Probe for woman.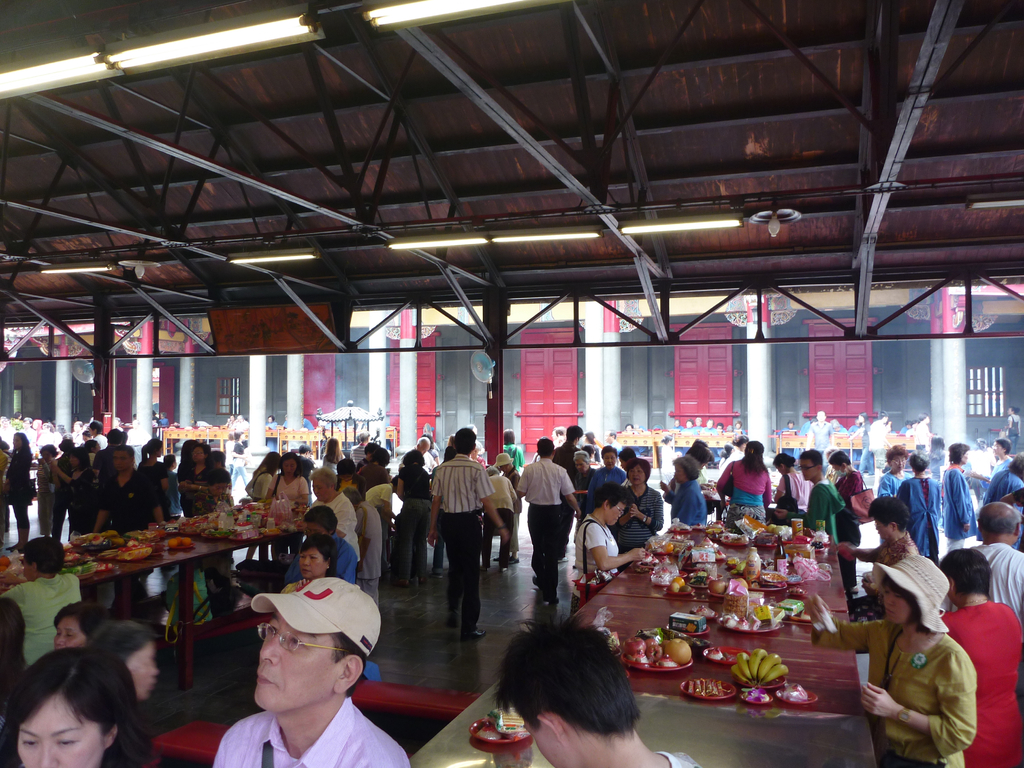
Probe result: <box>1005,405,1021,445</box>.
